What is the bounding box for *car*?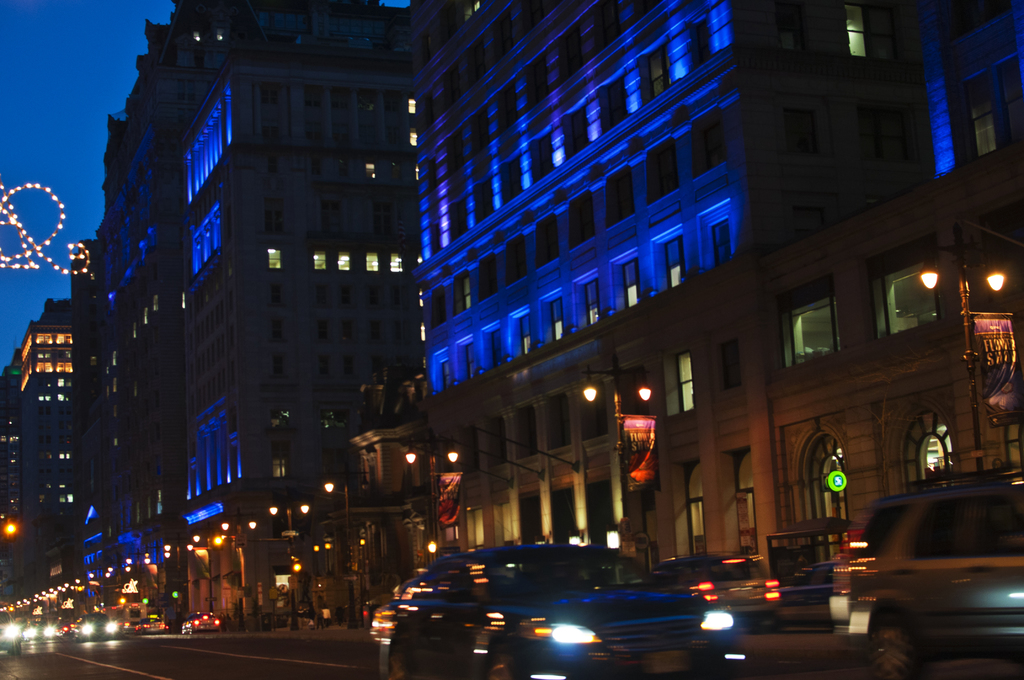
{"x1": 834, "y1": 467, "x2": 1023, "y2": 679}.
